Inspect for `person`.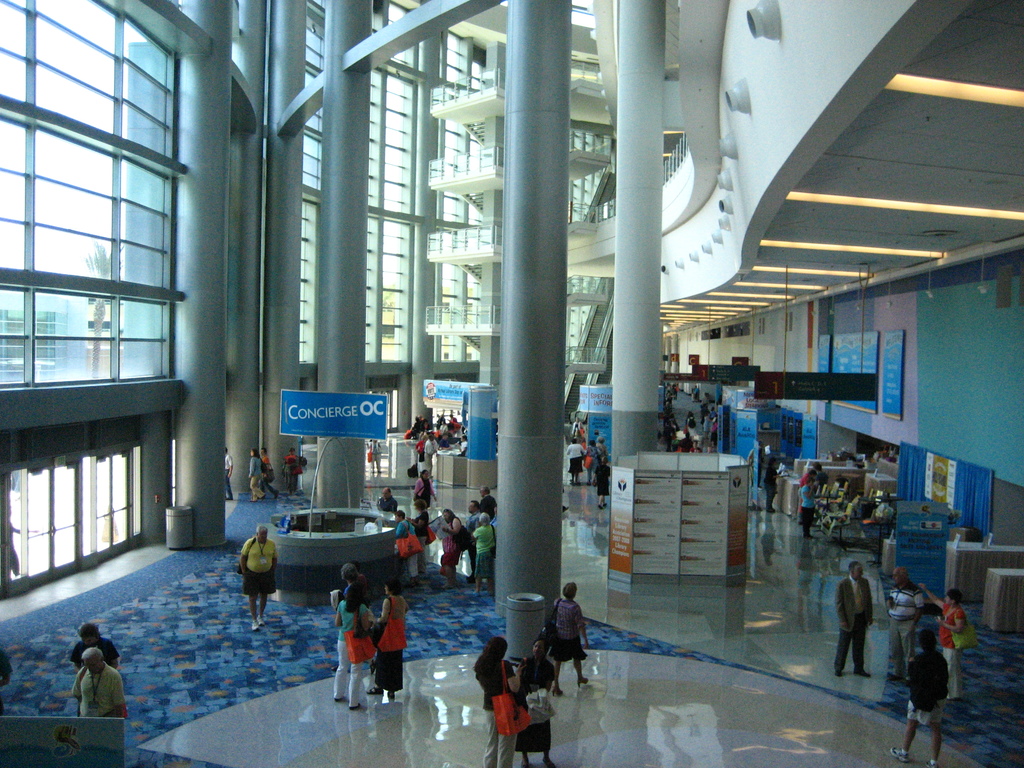
Inspection: bbox=(547, 584, 598, 699).
